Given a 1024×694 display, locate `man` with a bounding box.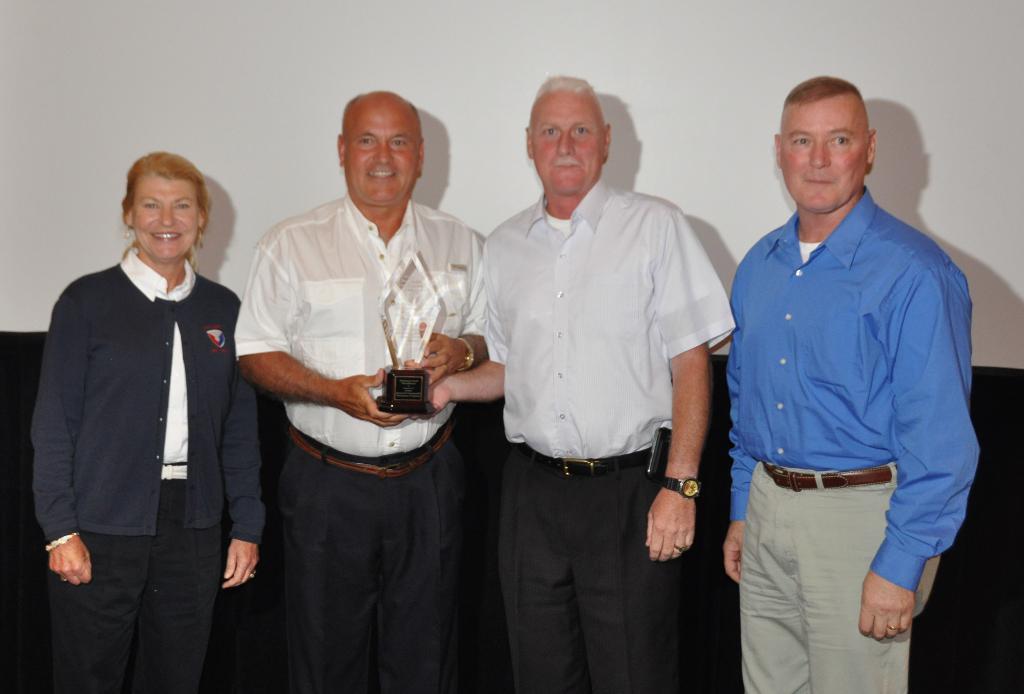
Located: [410,75,724,693].
